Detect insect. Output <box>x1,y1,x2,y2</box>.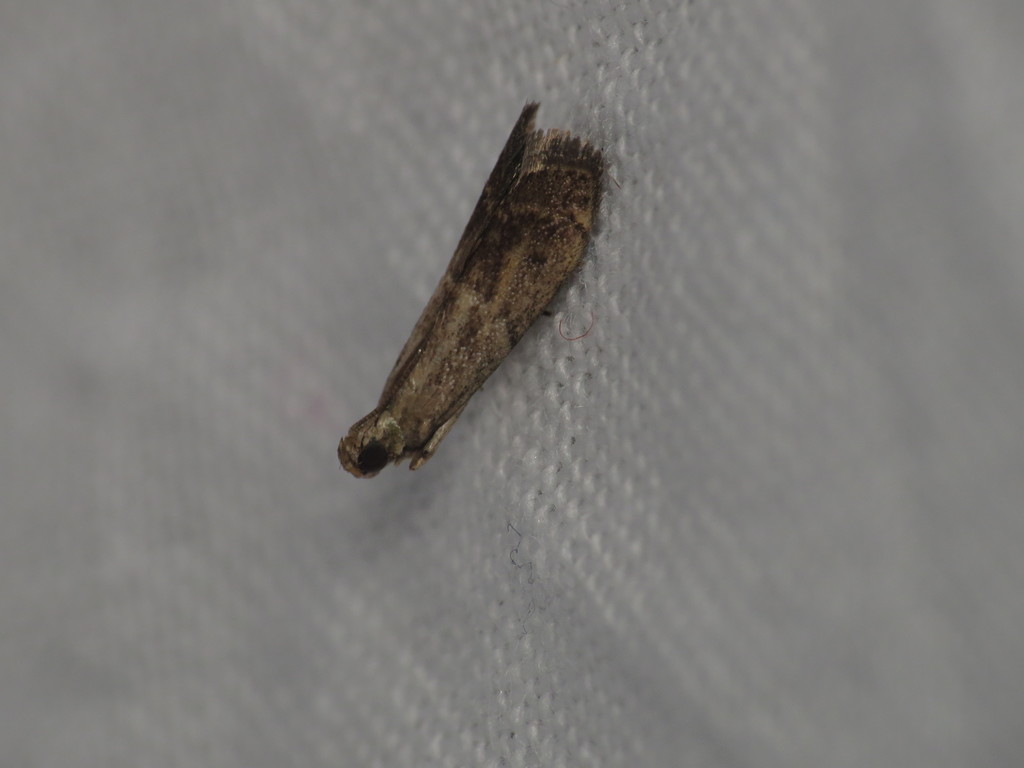
<box>333,101,615,487</box>.
